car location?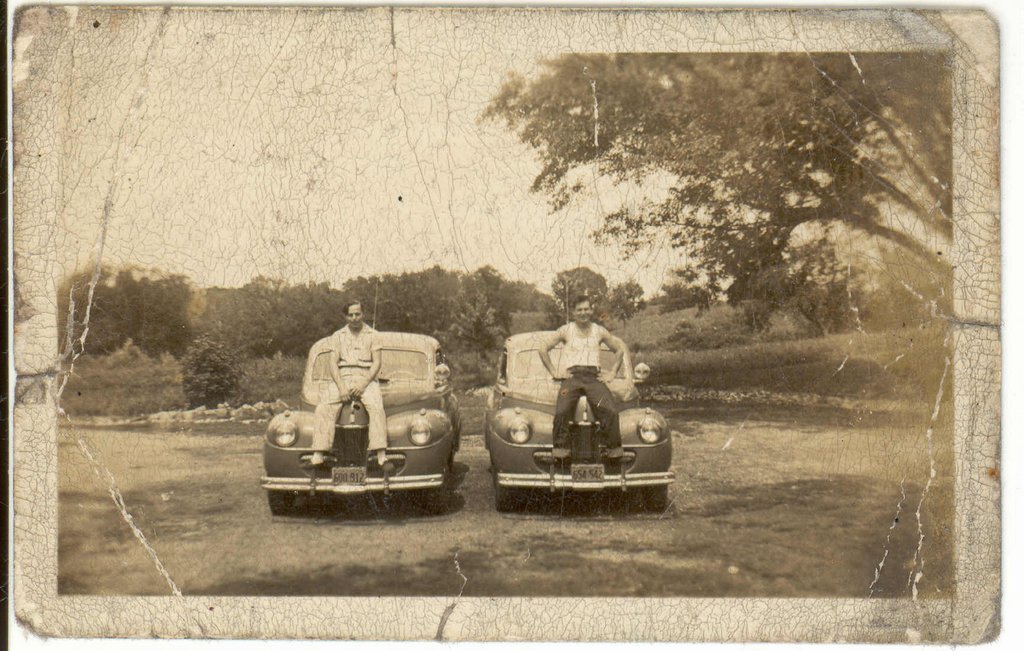
(x1=484, y1=284, x2=679, y2=510)
